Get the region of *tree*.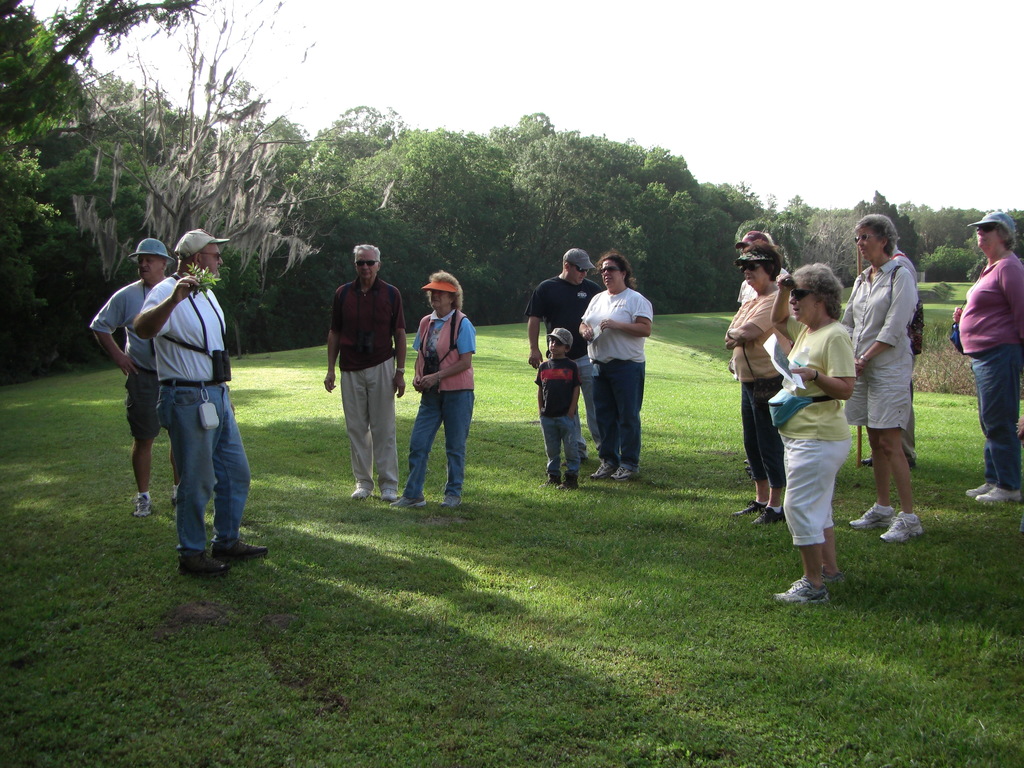
[778,196,821,220].
